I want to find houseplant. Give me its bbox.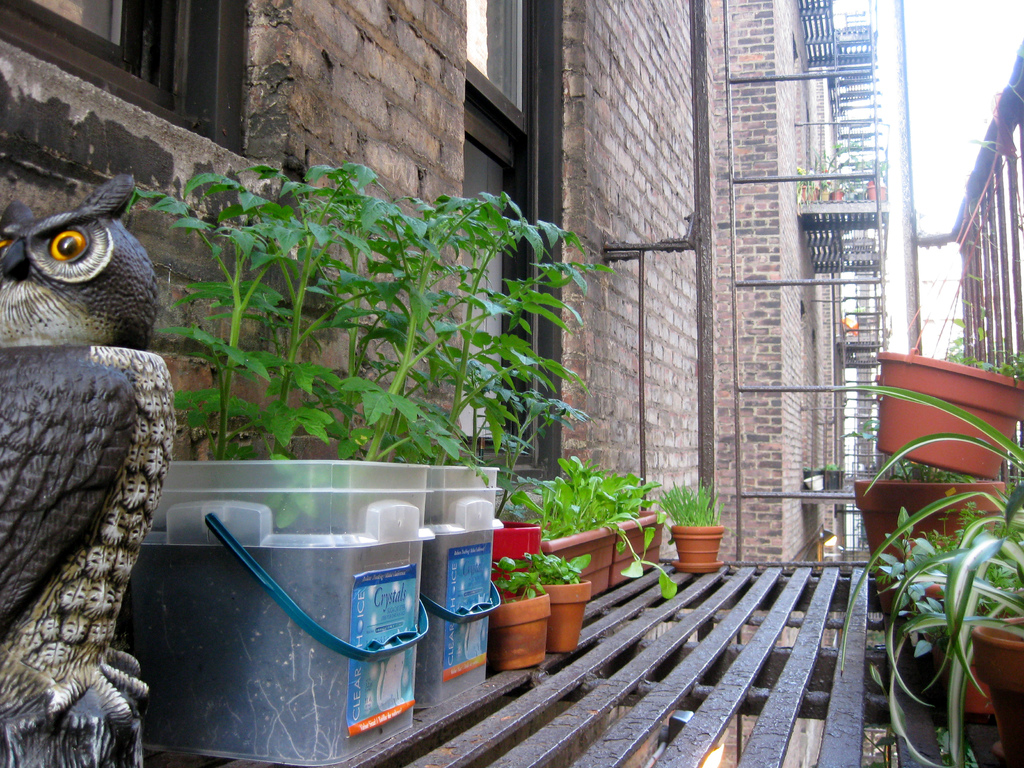
831, 381, 1023, 767.
